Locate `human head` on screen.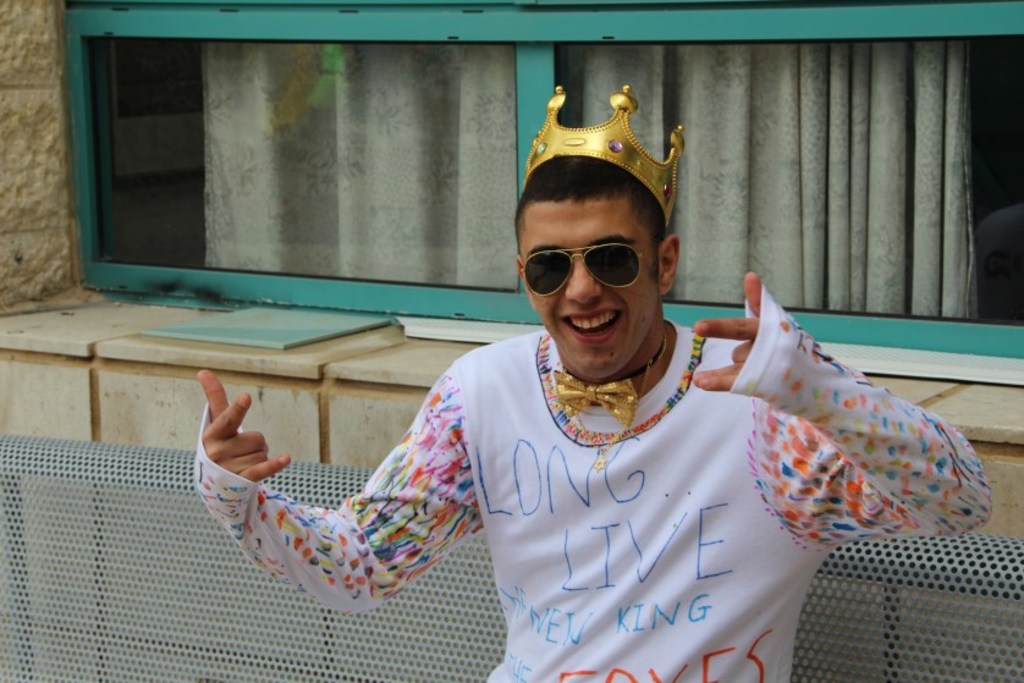
On screen at [506,117,694,385].
